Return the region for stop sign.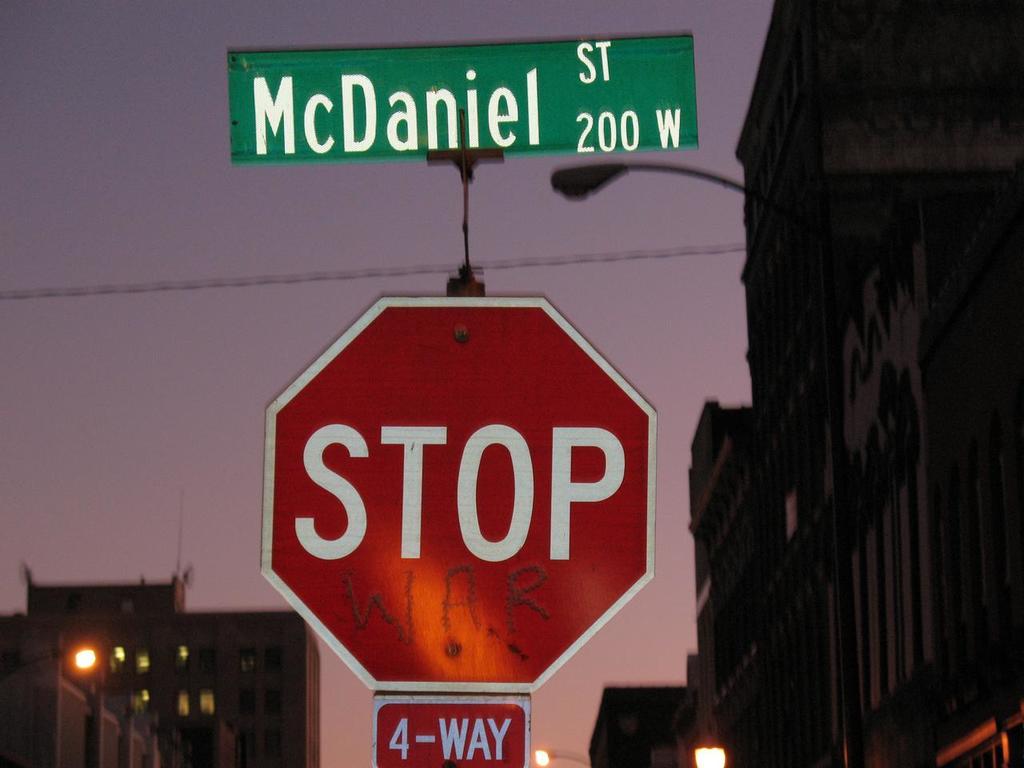
[left=258, top=295, right=658, bottom=697].
